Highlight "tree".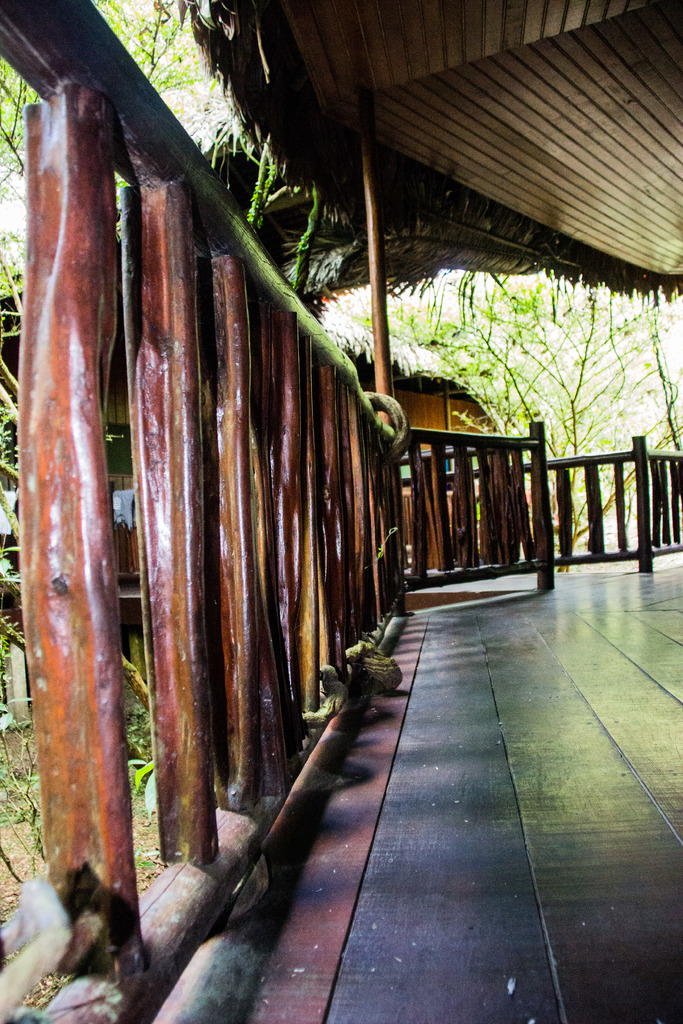
Highlighted region: (x1=90, y1=0, x2=242, y2=164).
